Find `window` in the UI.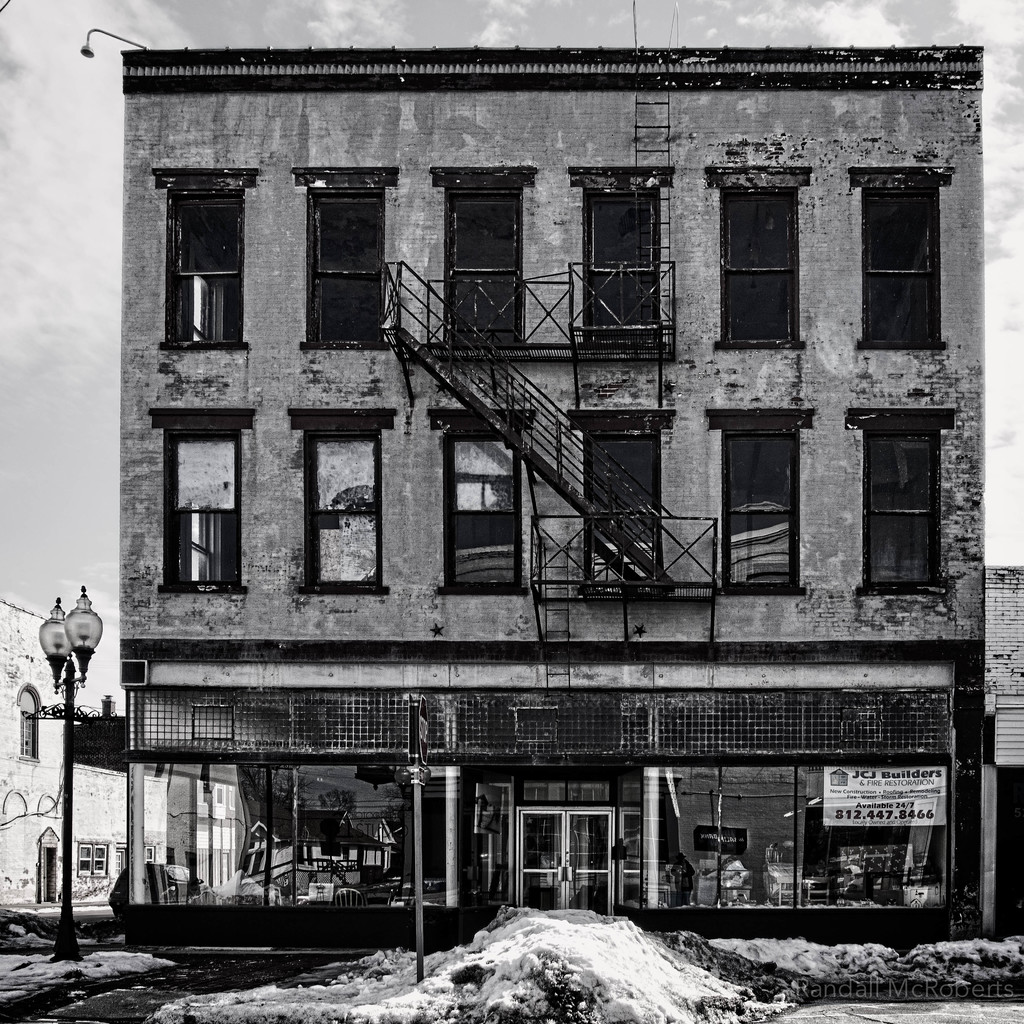
UI element at {"x1": 461, "y1": 431, "x2": 524, "y2": 594}.
